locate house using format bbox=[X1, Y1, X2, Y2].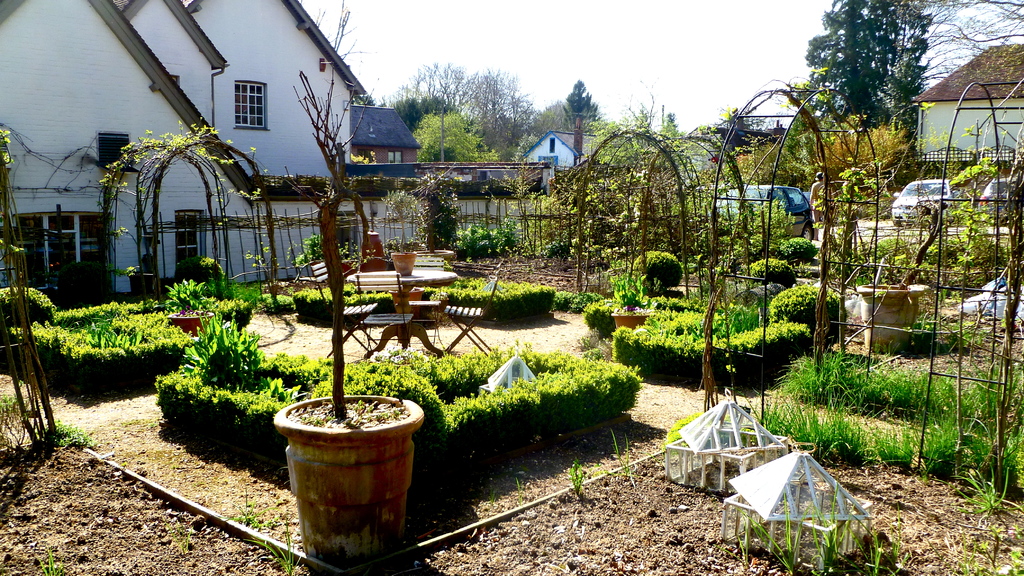
bbox=[349, 109, 422, 164].
